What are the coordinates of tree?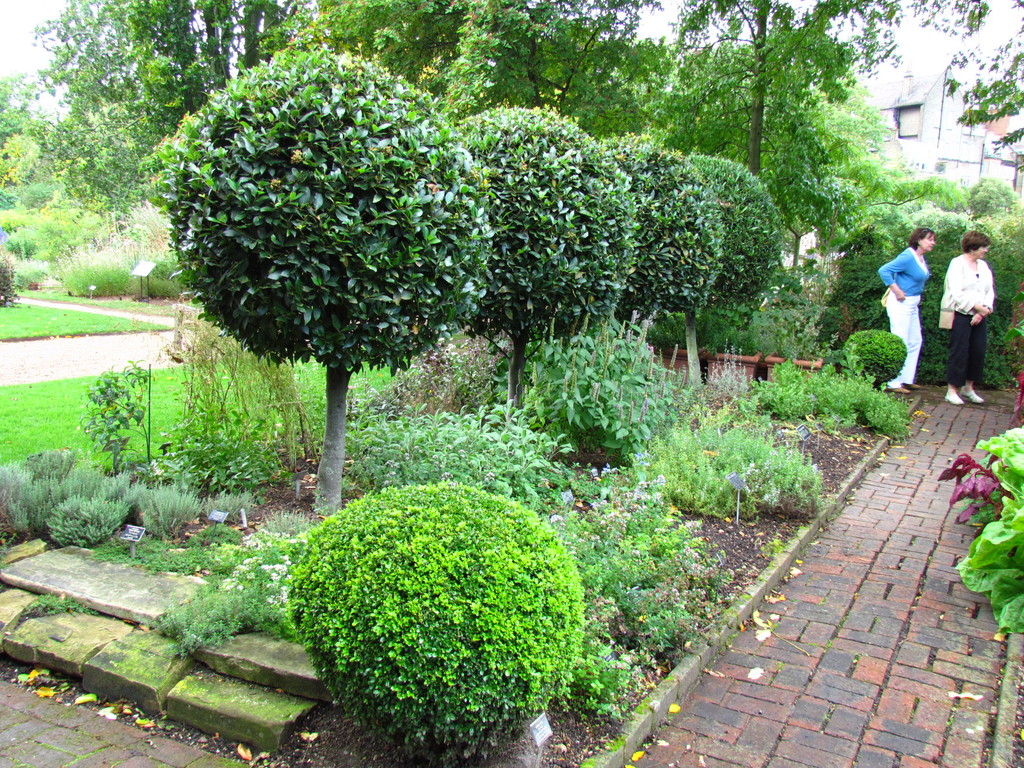
(x1=17, y1=0, x2=271, y2=270).
